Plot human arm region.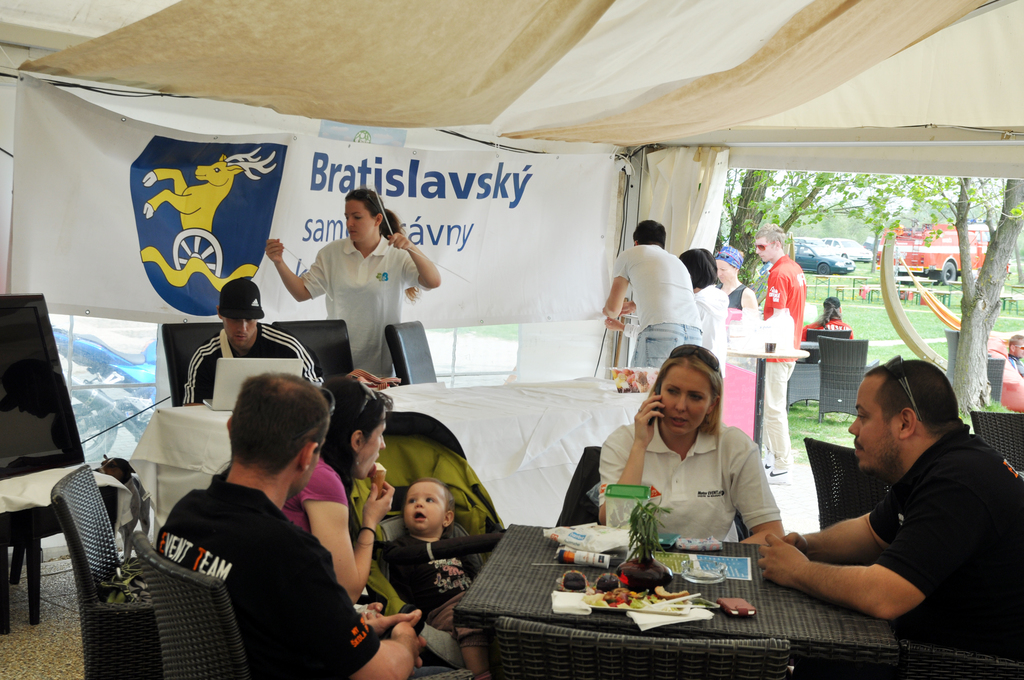
Plotted at 763,277,789,328.
